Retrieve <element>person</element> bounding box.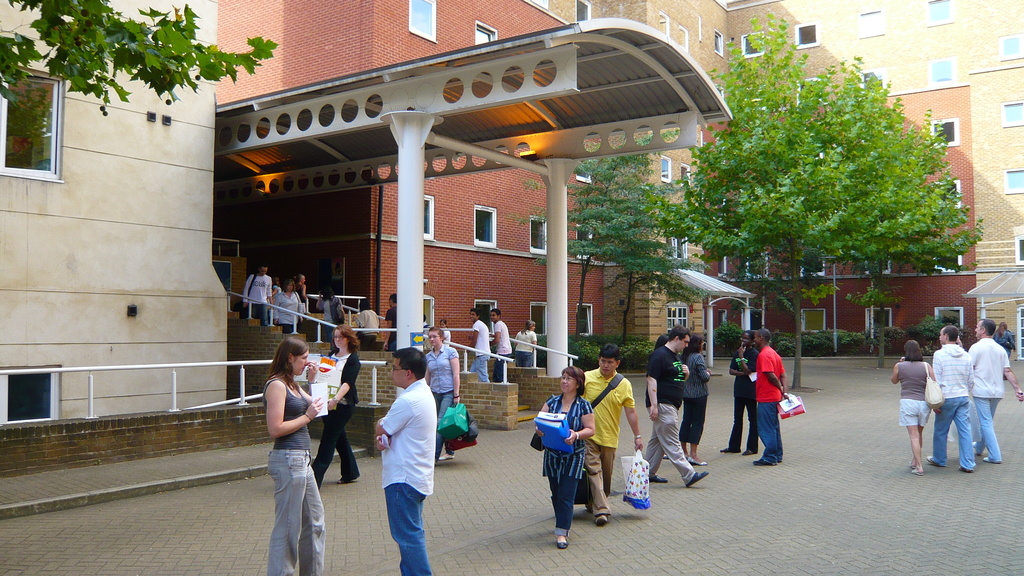
Bounding box: 989 319 1014 360.
